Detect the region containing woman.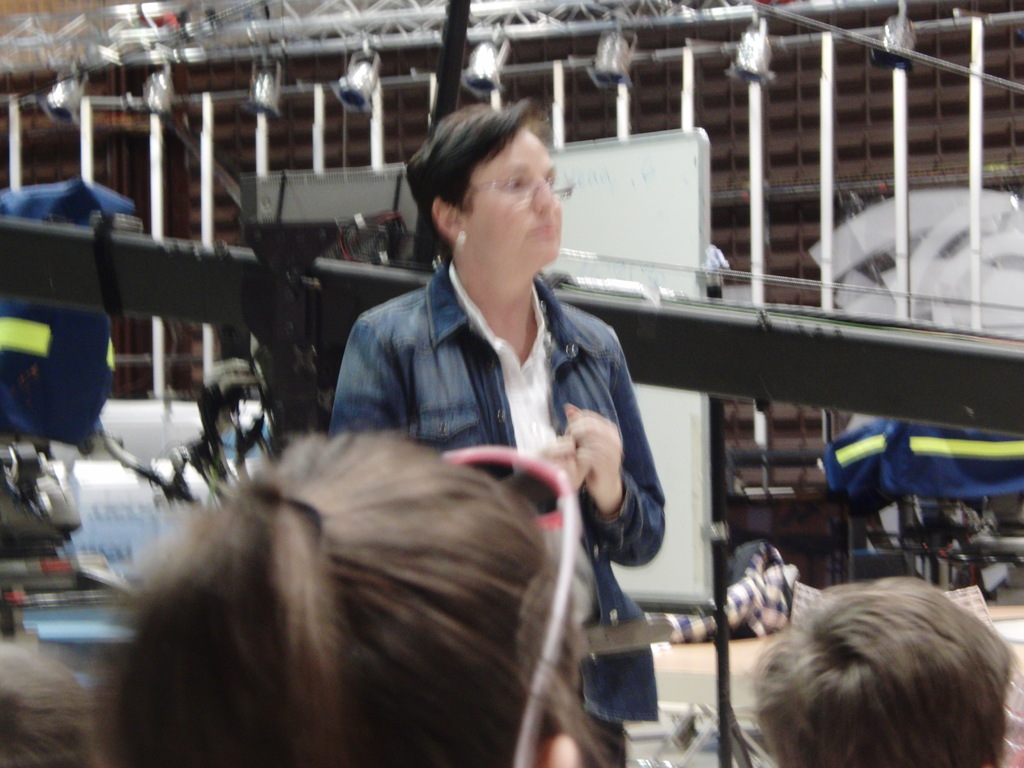
[321, 100, 665, 760].
